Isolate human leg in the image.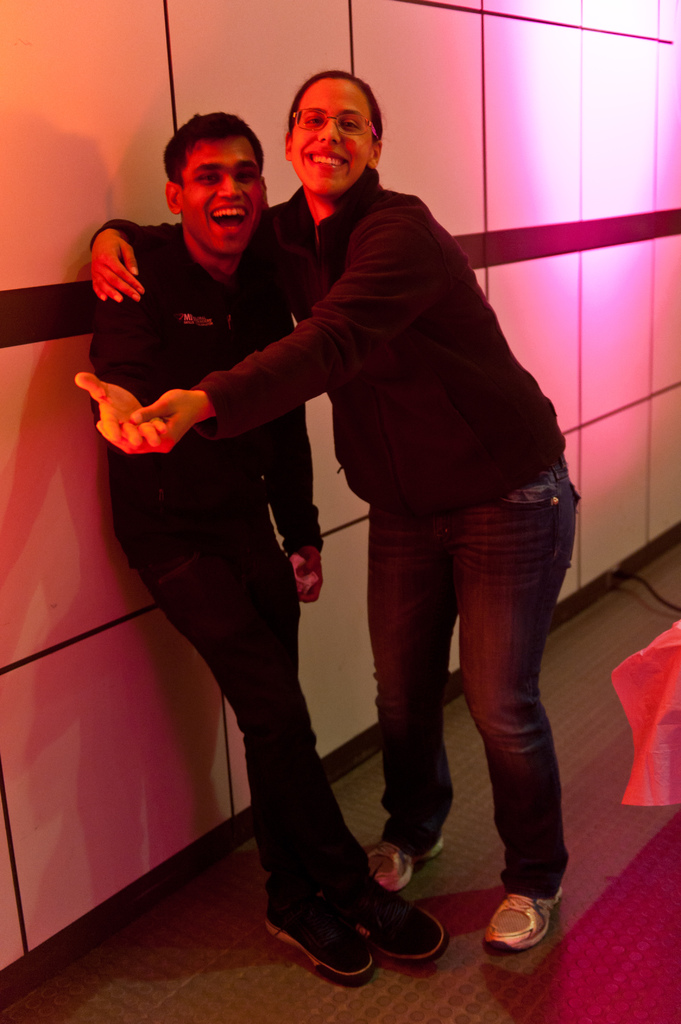
Isolated region: [left=461, top=468, right=573, bottom=944].
